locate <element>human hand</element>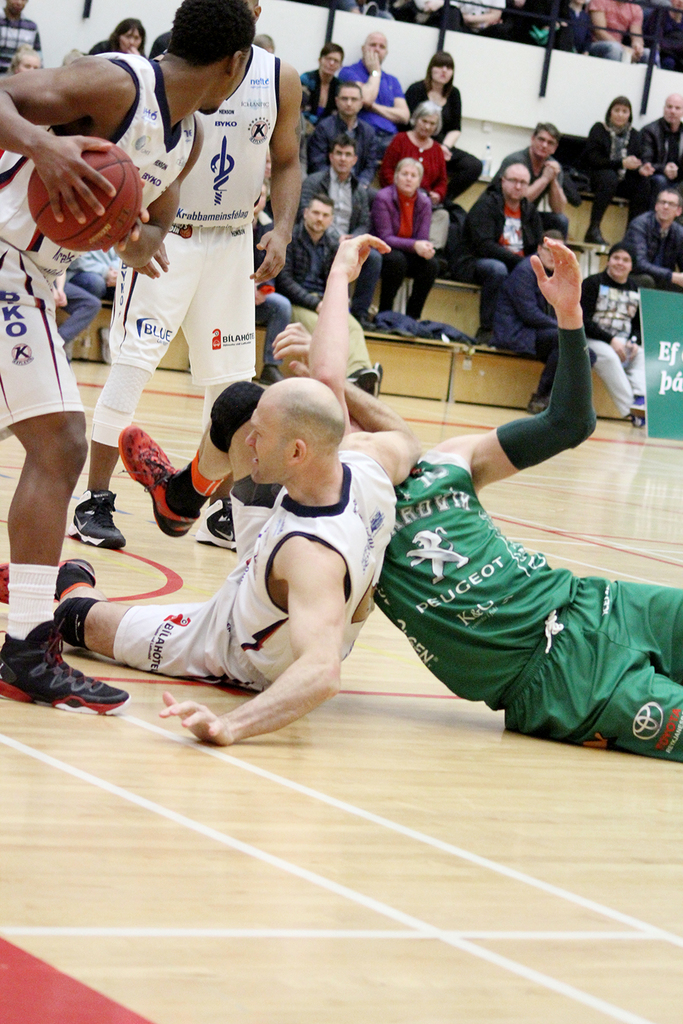
BBox(360, 100, 372, 113)
